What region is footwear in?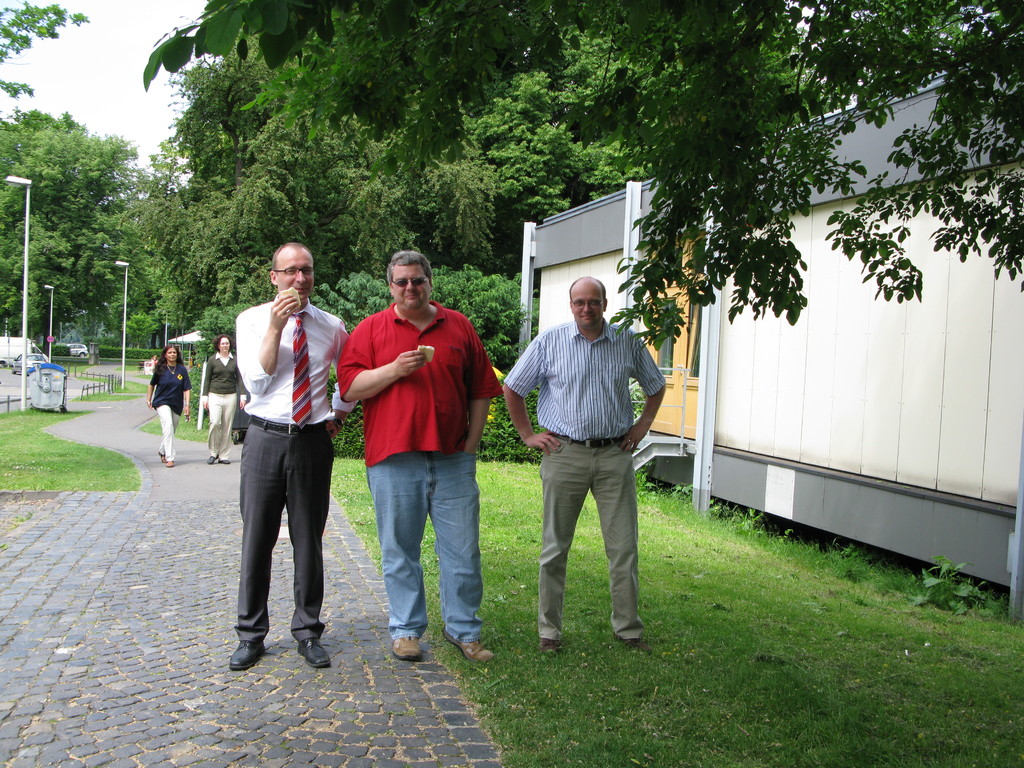
Rect(536, 638, 559, 654).
